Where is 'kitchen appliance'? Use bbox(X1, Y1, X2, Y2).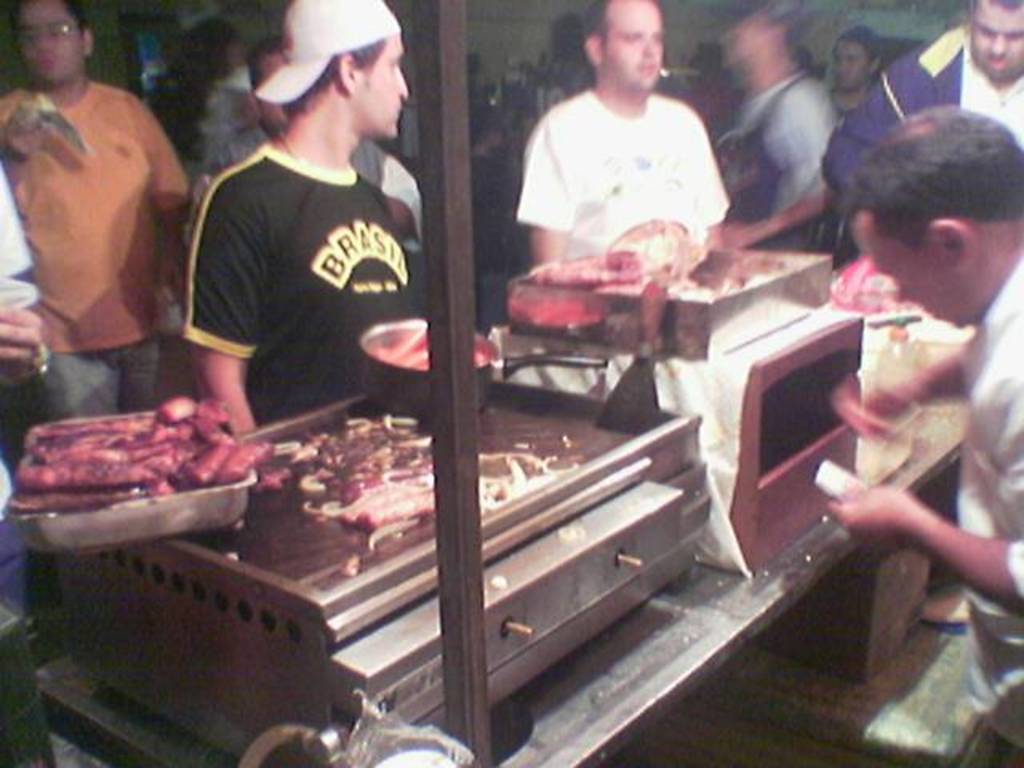
bbox(870, 306, 949, 470).
